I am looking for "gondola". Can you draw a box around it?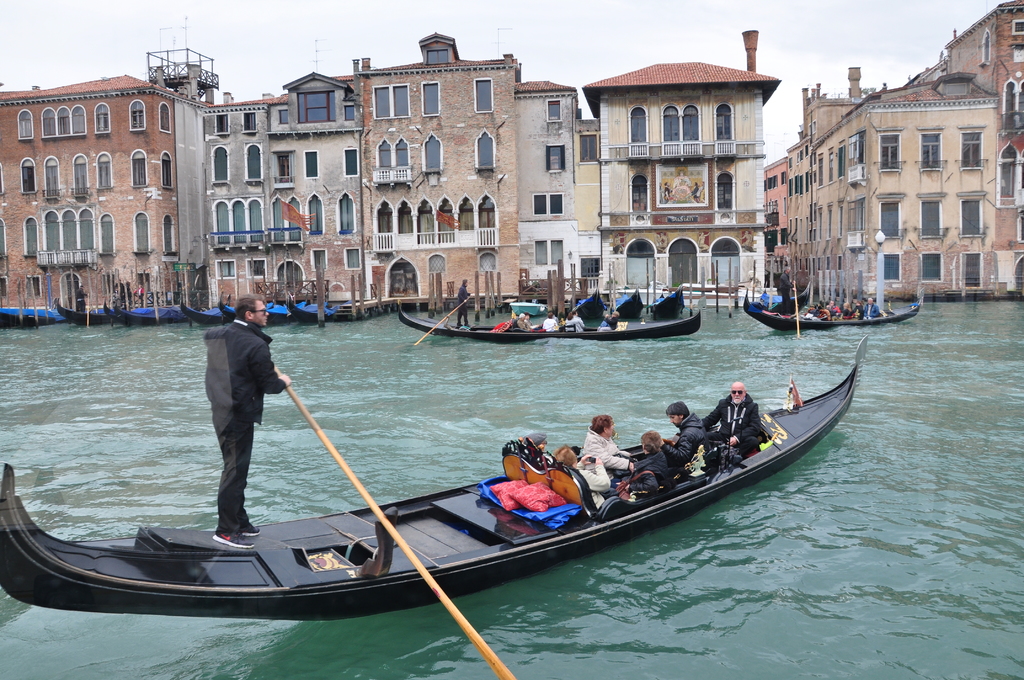
Sure, the bounding box is bbox=[275, 278, 343, 332].
